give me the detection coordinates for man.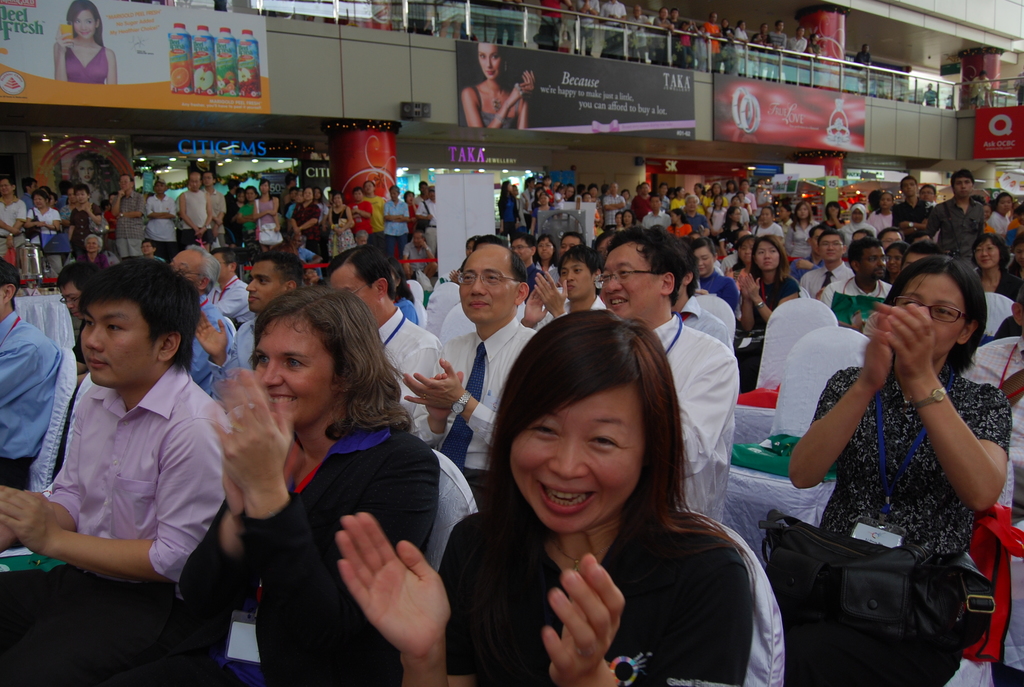
left=699, top=13, right=727, bottom=72.
